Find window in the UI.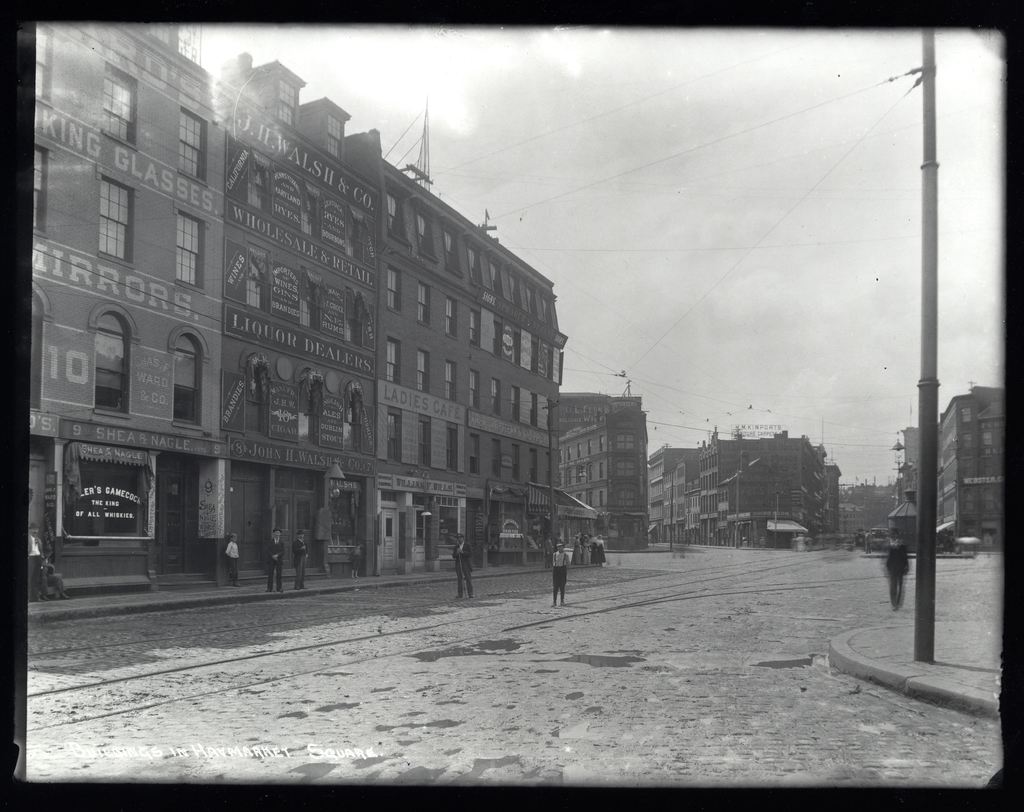
UI element at <box>468,243,484,291</box>.
